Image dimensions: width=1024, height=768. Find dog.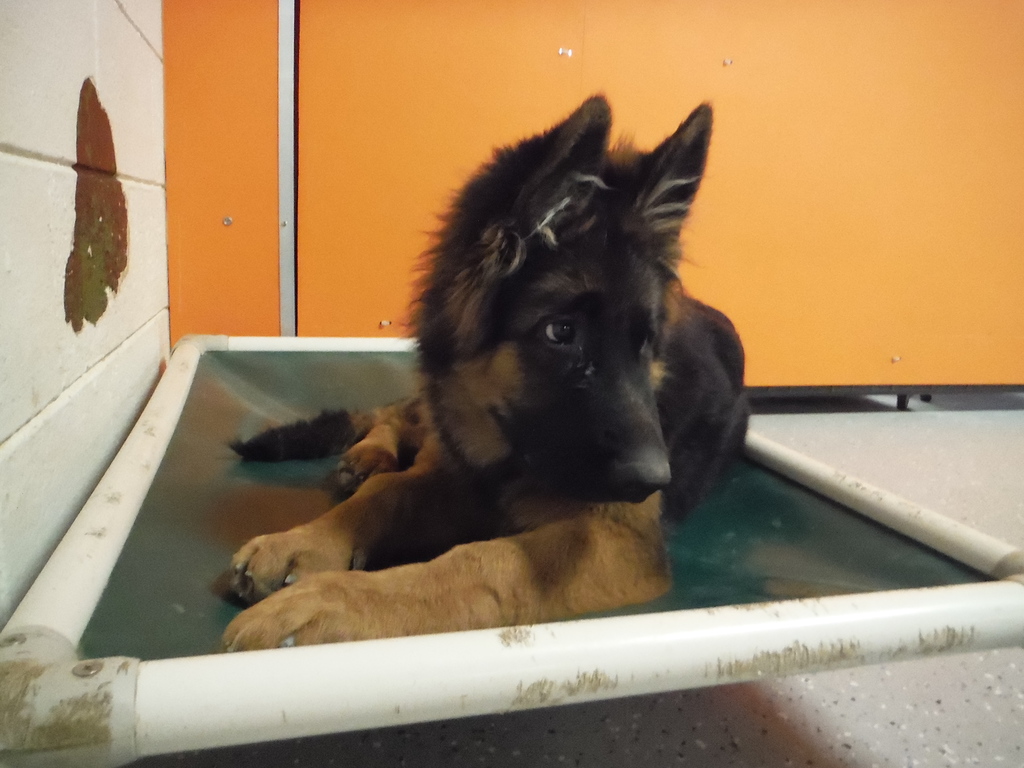
x1=219, y1=93, x2=756, y2=652.
